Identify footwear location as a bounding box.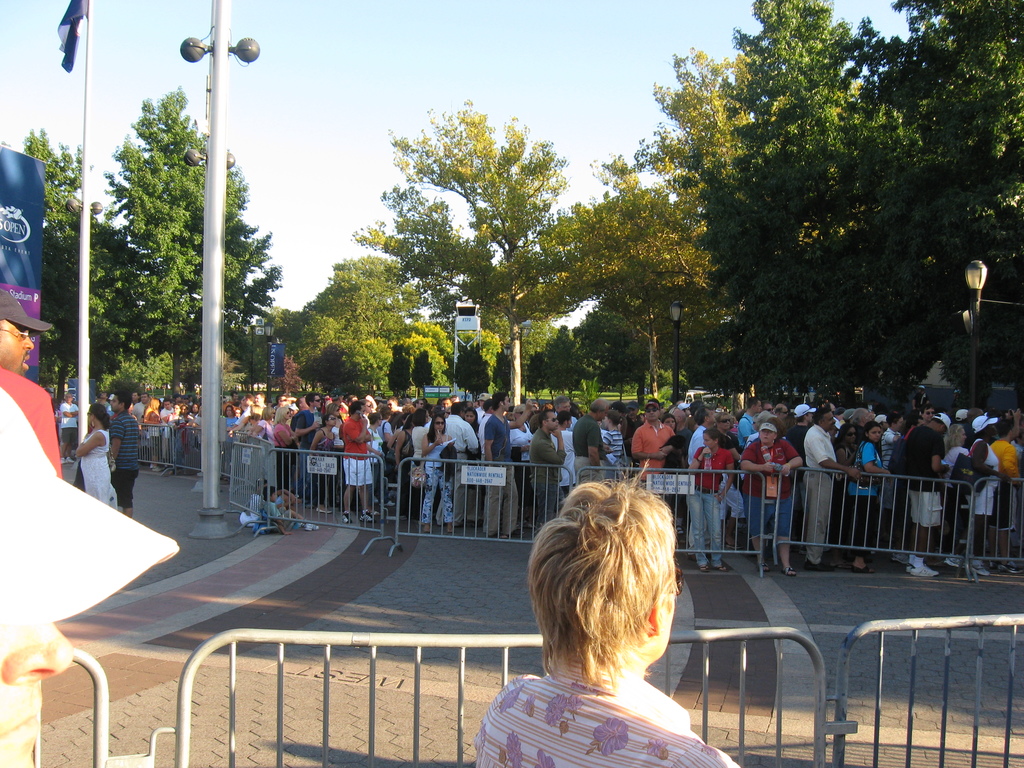
region(511, 524, 526, 534).
